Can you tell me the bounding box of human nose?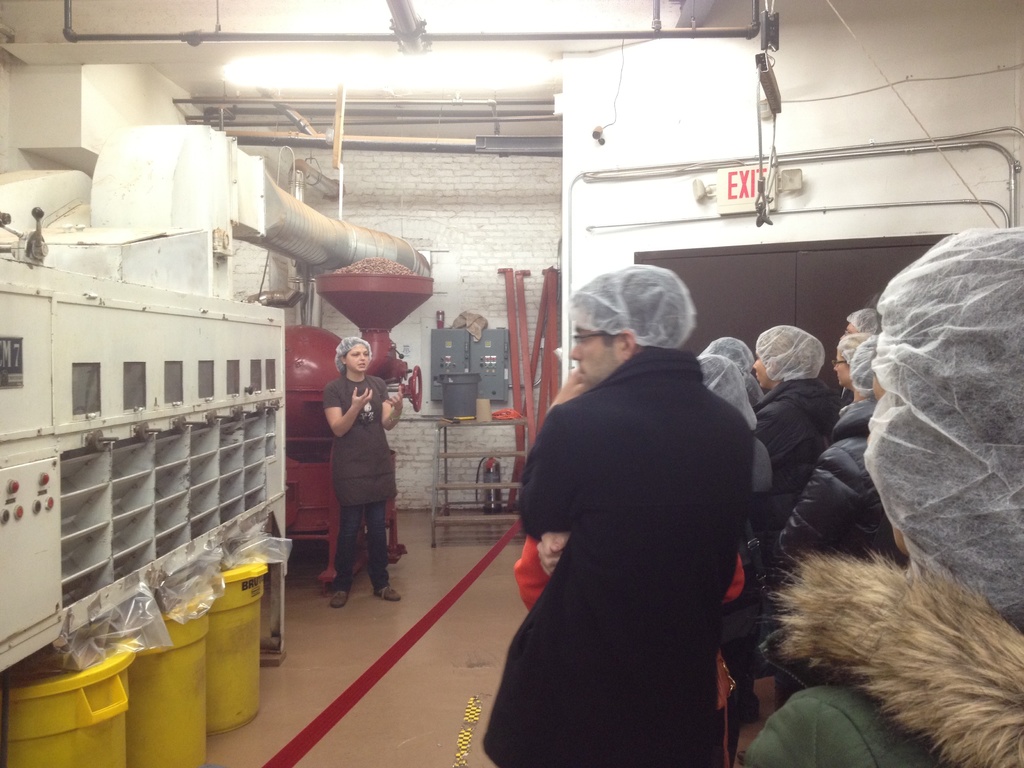
568:344:582:359.
